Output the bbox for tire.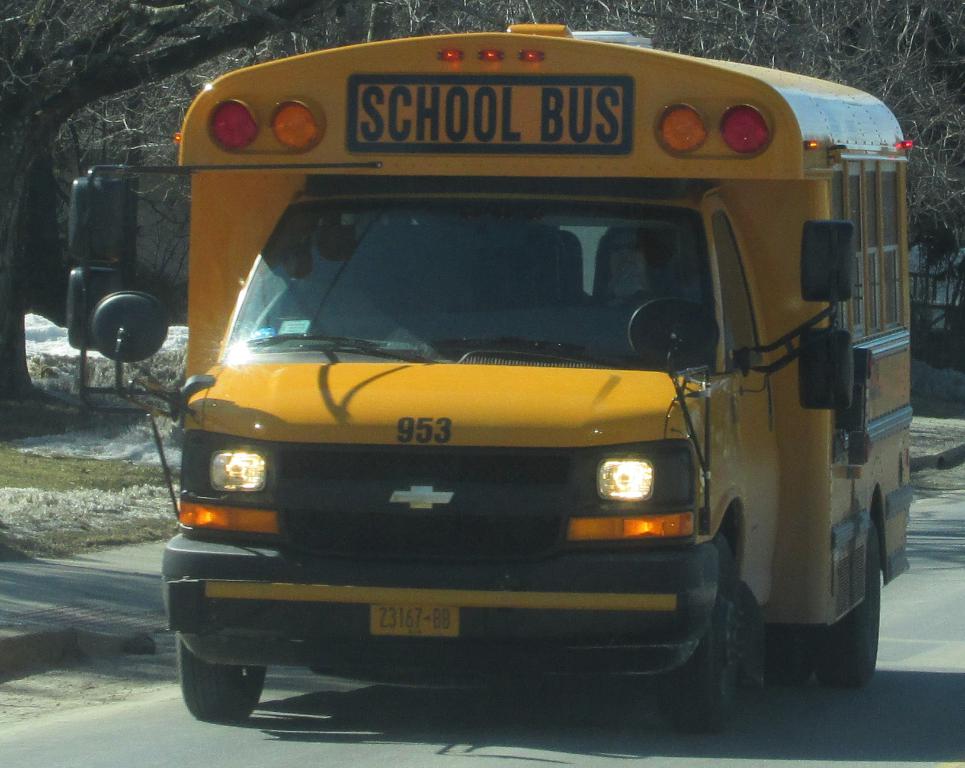
Rect(767, 623, 814, 688).
